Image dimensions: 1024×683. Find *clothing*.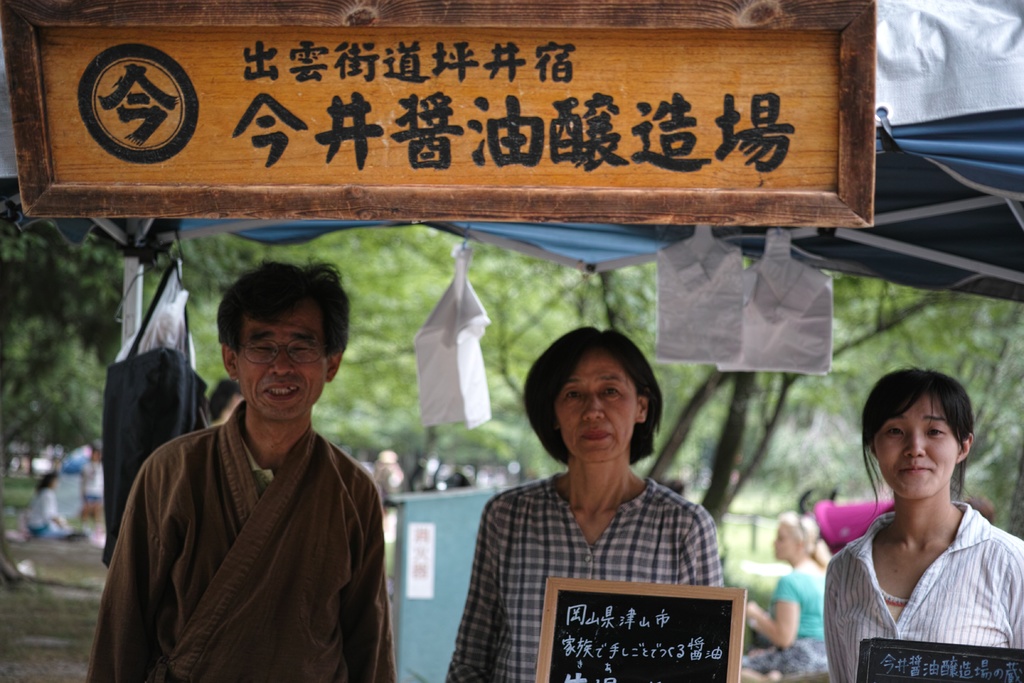
rect(444, 472, 726, 682).
